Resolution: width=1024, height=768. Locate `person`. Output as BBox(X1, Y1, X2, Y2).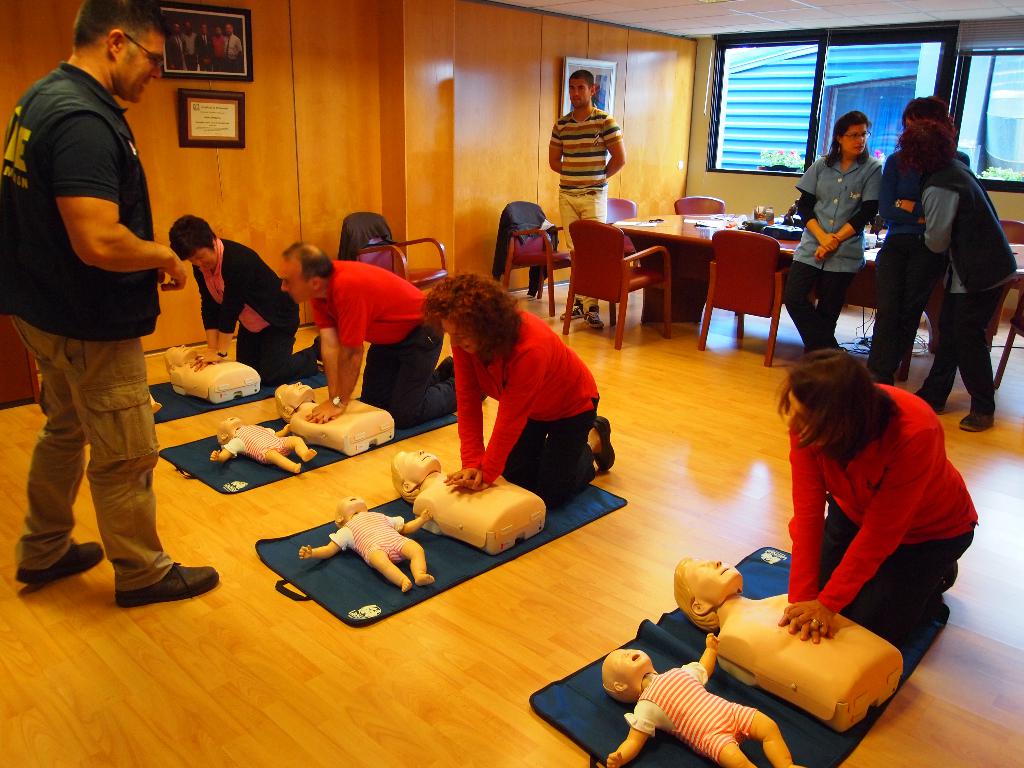
BBox(547, 66, 629, 329).
